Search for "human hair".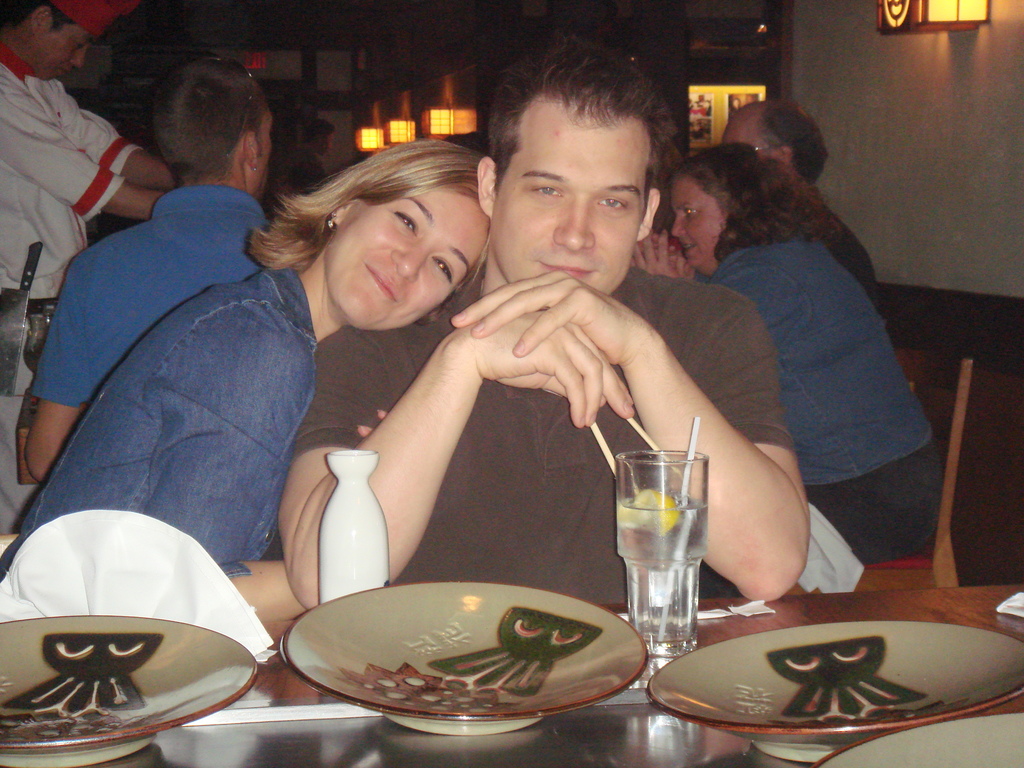
Found at box(13, 0, 76, 29).
